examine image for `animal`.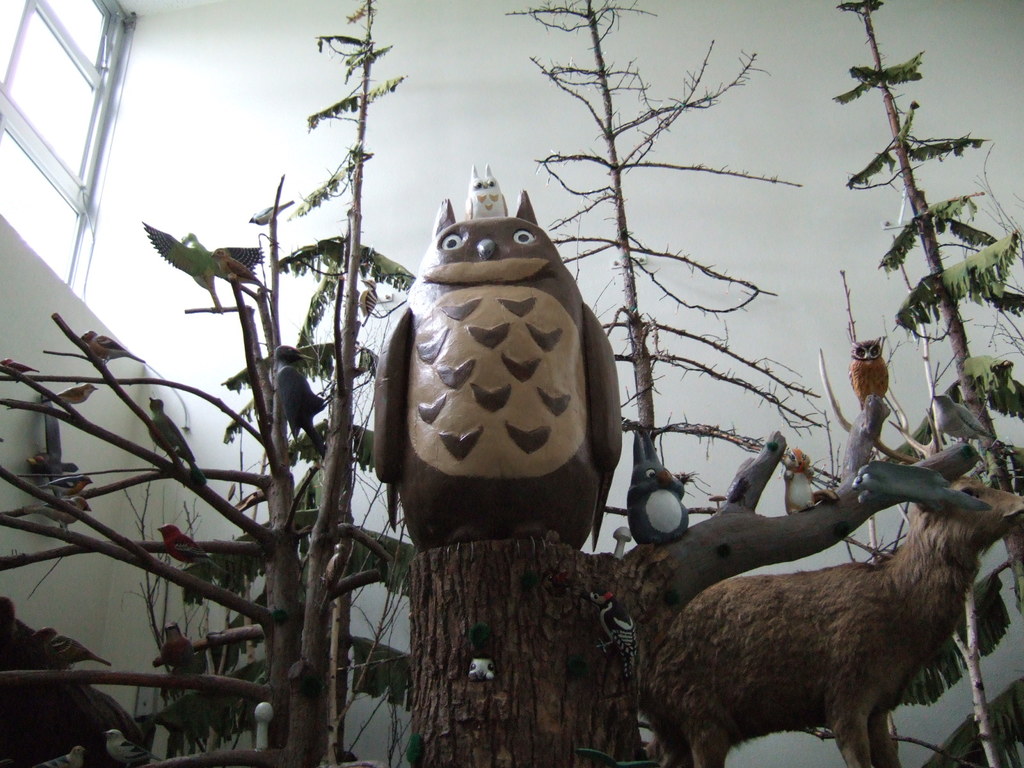
Examination result: 0,352,41,378.
